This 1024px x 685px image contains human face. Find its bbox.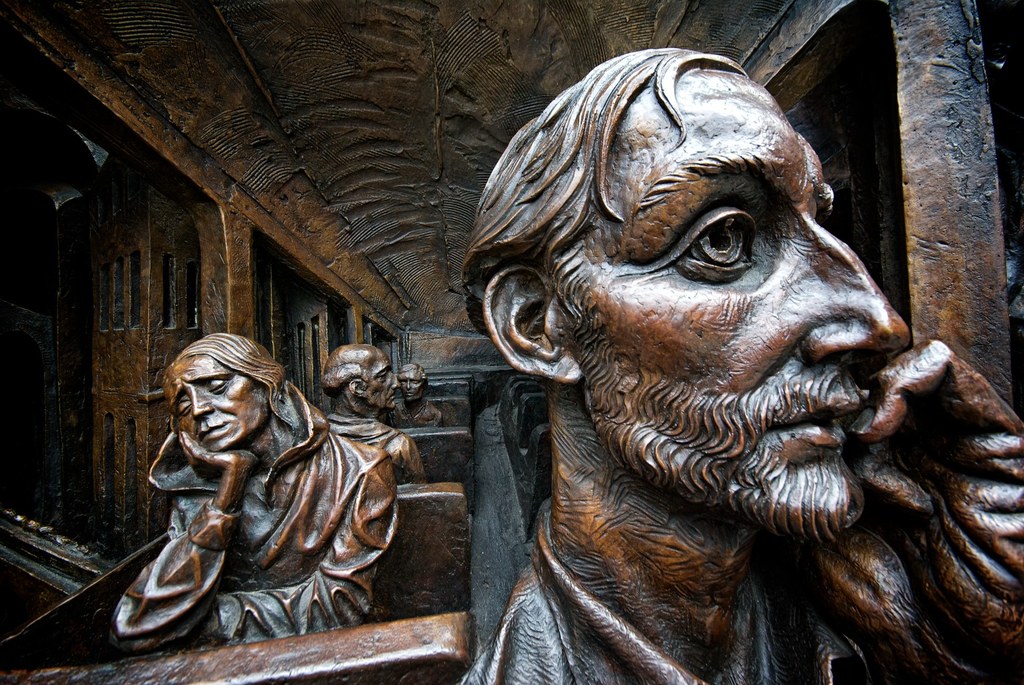
556,74,910,469.
